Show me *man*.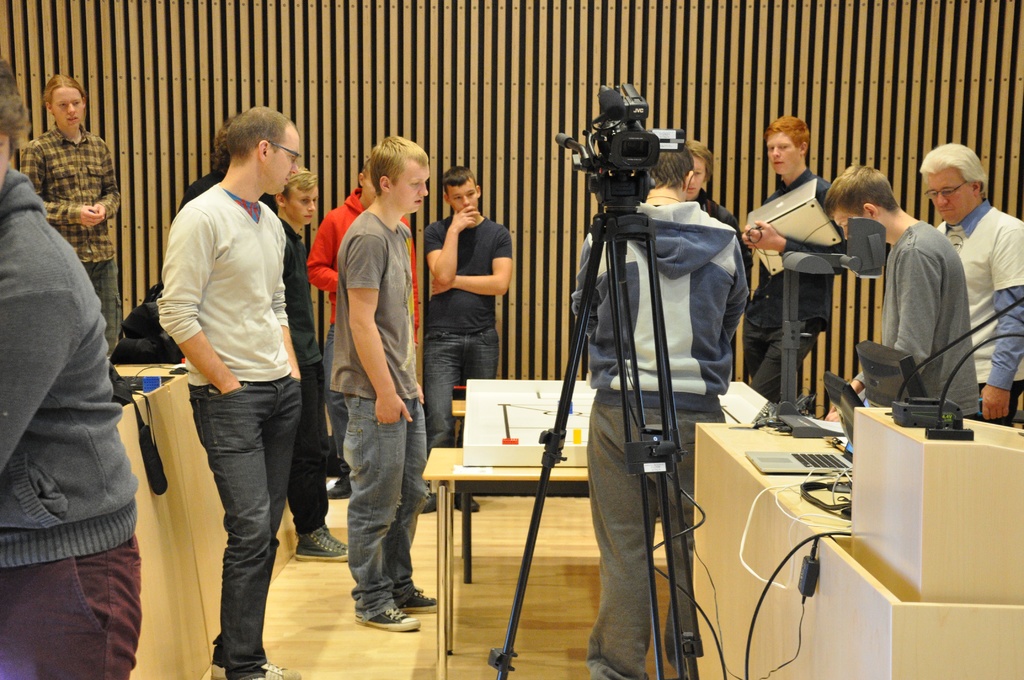
*man* is here: BBox(304, 163, 419, 503).
